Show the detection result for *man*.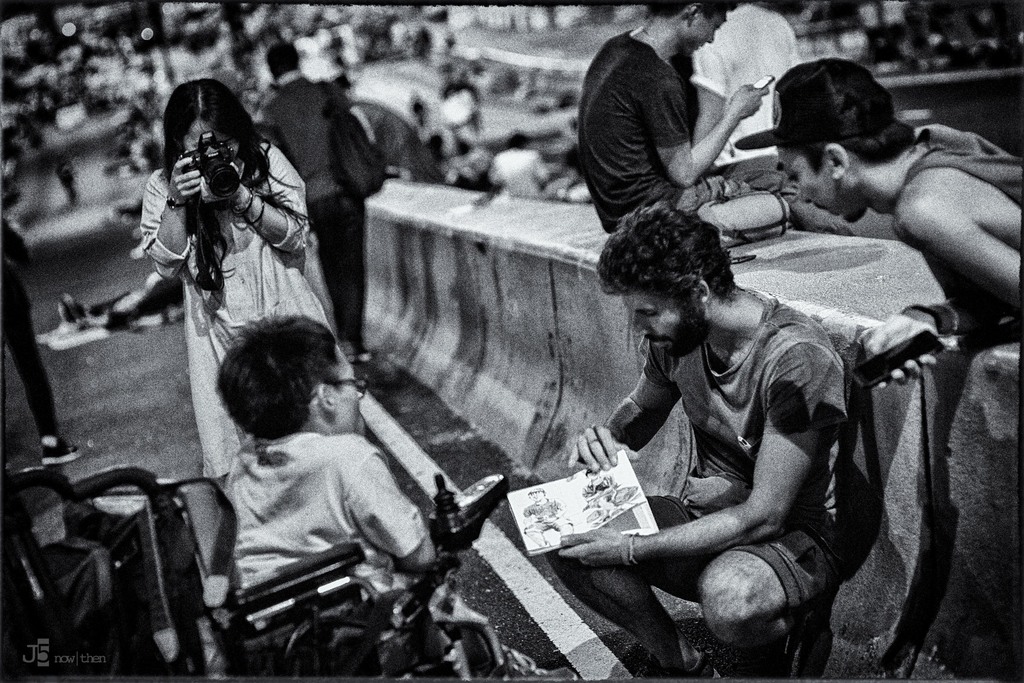
737/58/1023/386.
